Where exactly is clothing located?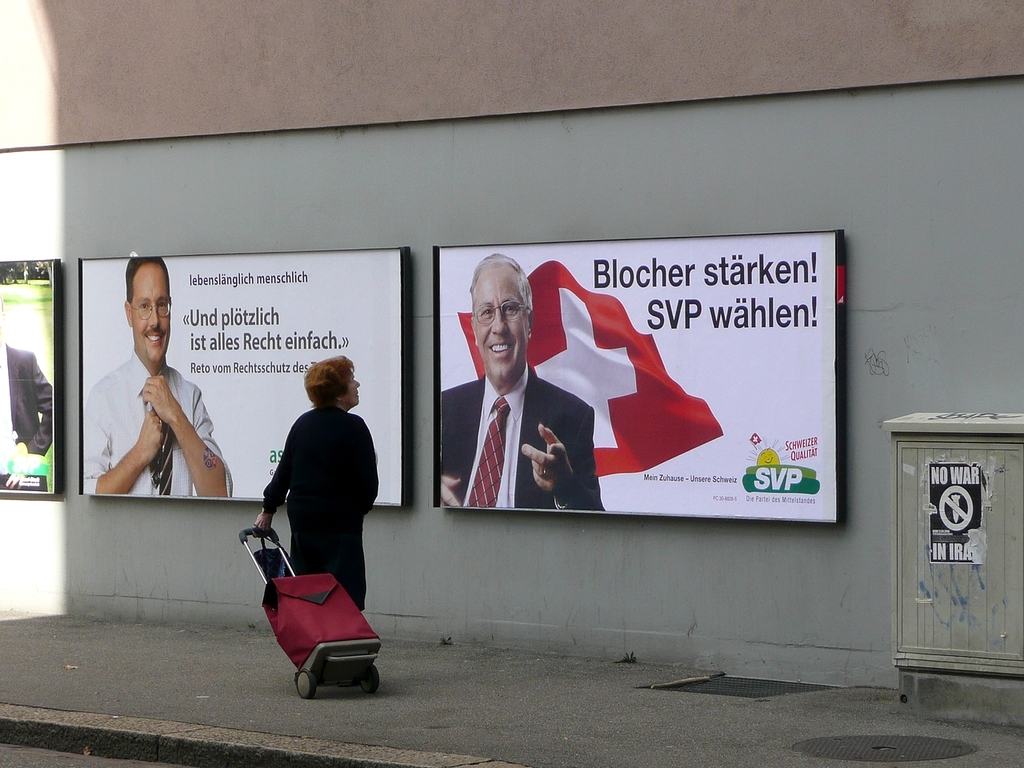
Its bounding box is bbox=[86, 347, 240, 510].
